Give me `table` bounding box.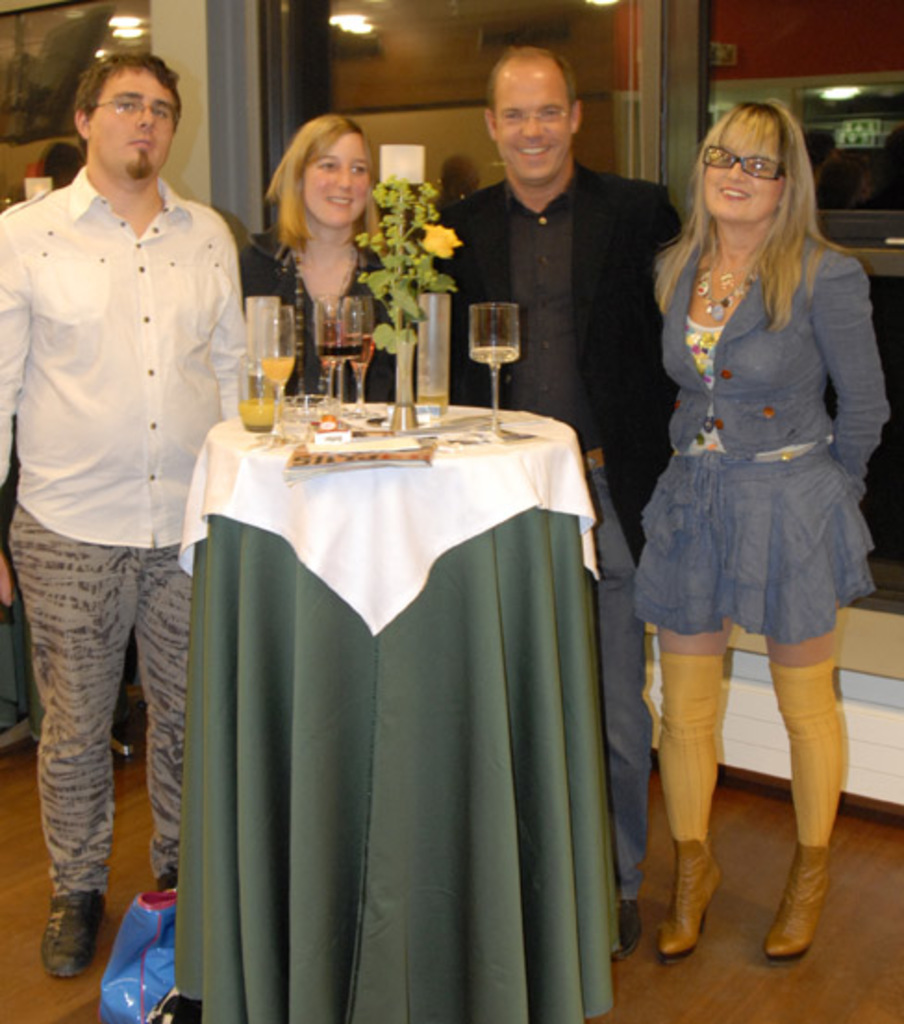
<box>161,378,639,1023</box>.
